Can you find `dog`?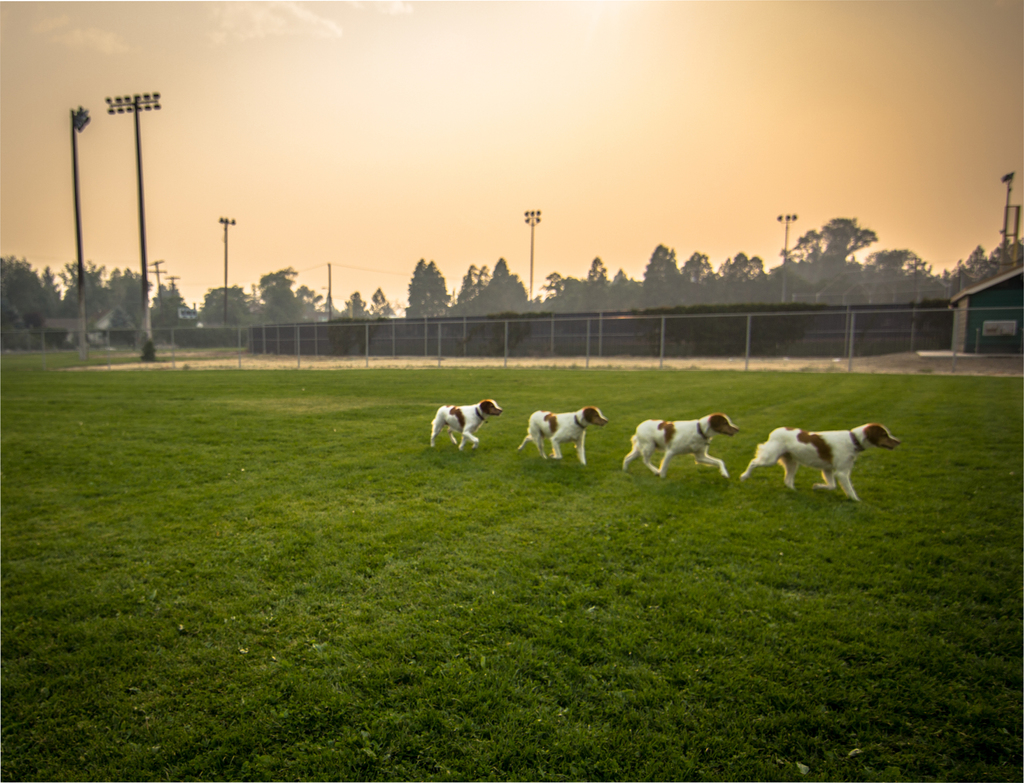
Yes, bounding box: bbox(519, 401, 612, 459).
